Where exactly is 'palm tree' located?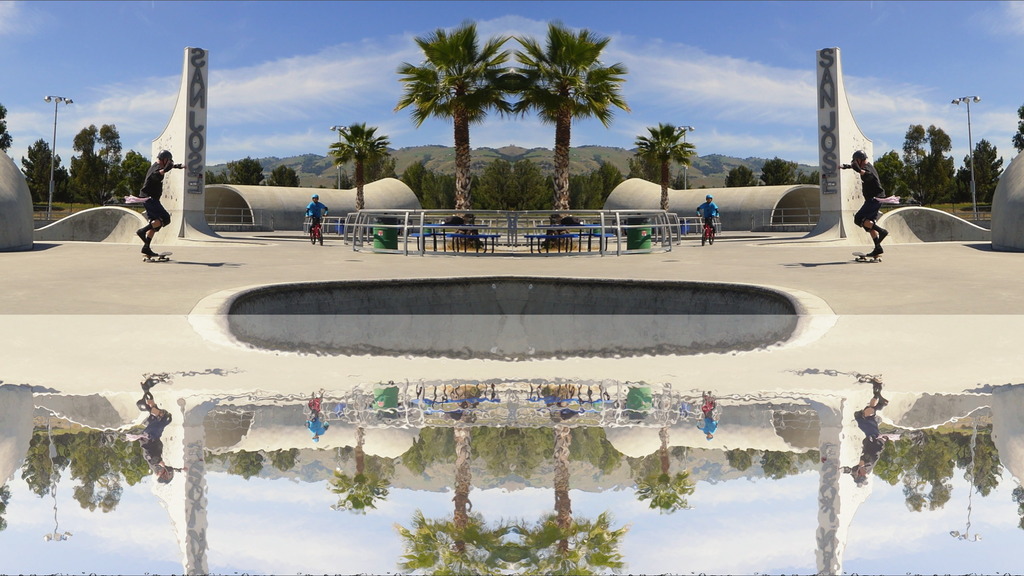
Its bounding box is 636/109/700/215.
